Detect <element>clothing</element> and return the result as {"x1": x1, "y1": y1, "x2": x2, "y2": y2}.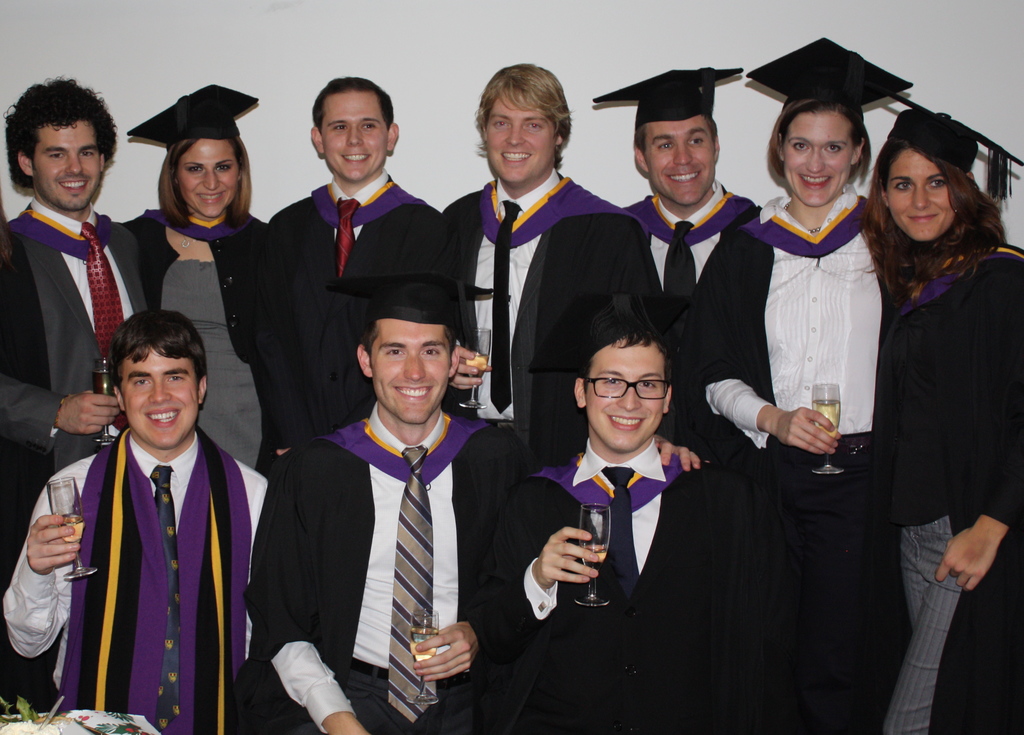
{"x1": 259, "y1": 398, "x2": 534, "y2": 734}.
